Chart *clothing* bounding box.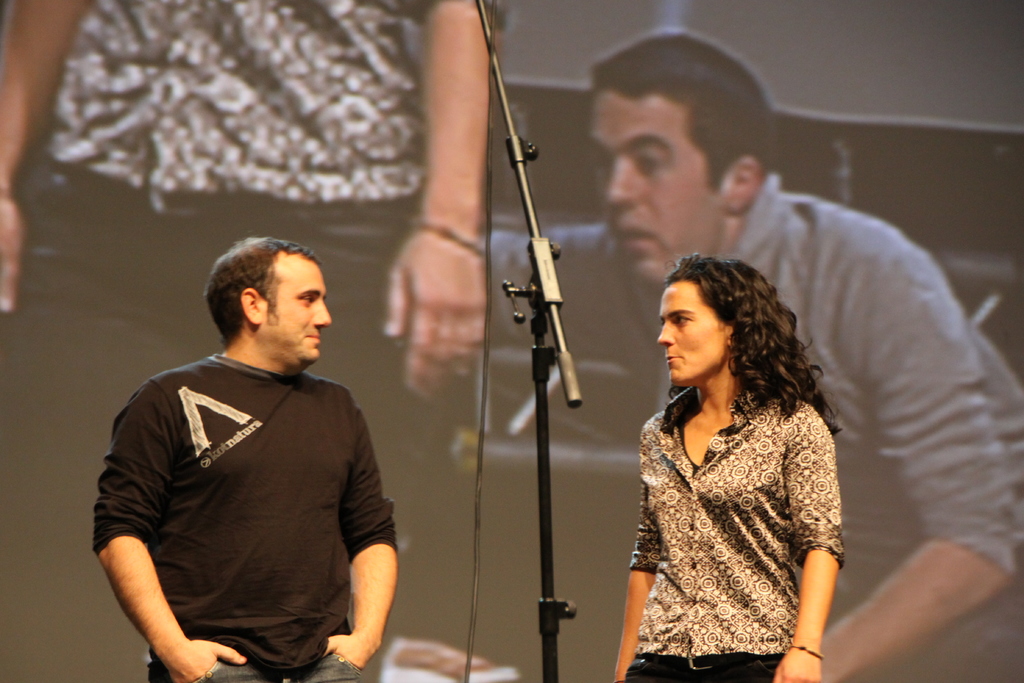
Charted: bbox=[0, 0, 444, 682].
